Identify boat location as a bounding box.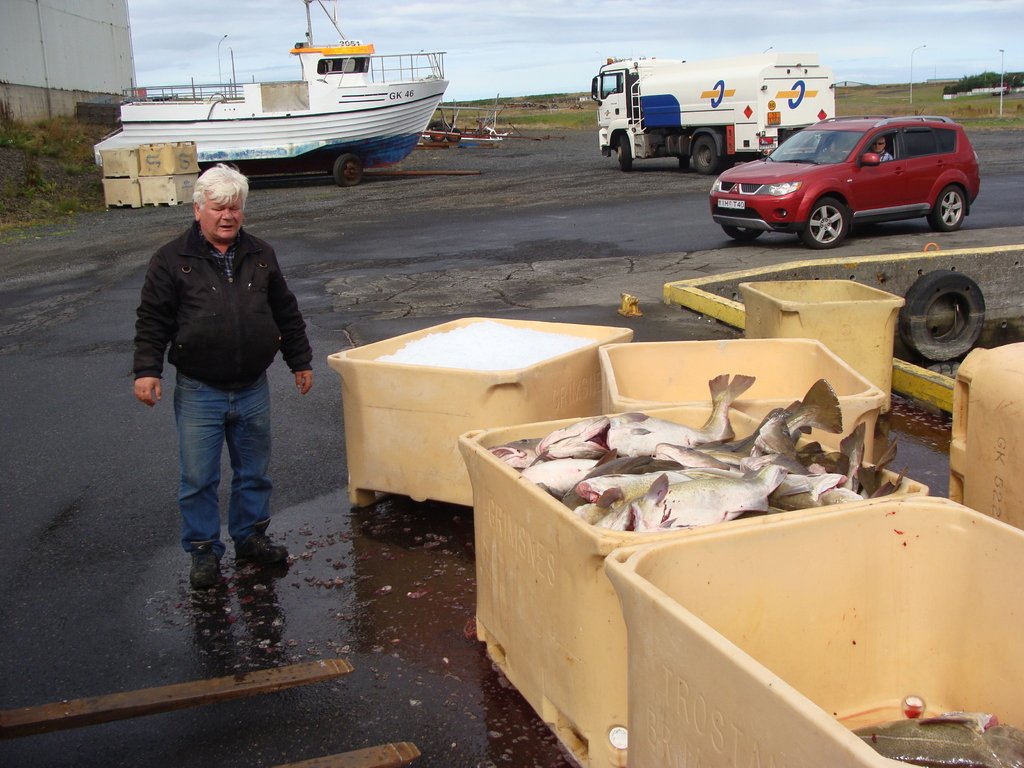
box=[86, 10, 470, 169].
